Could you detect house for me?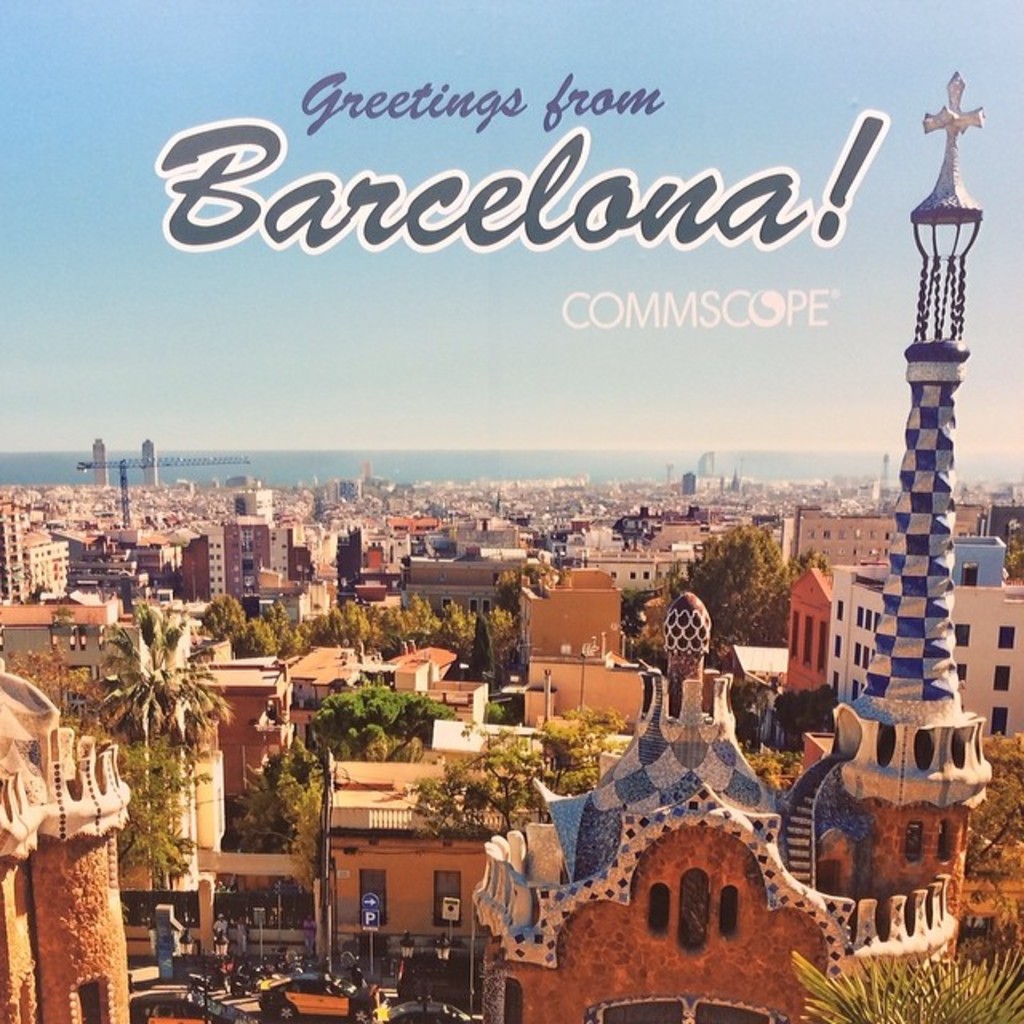
Detection result: l=235, t=477, r=278, b=525.
